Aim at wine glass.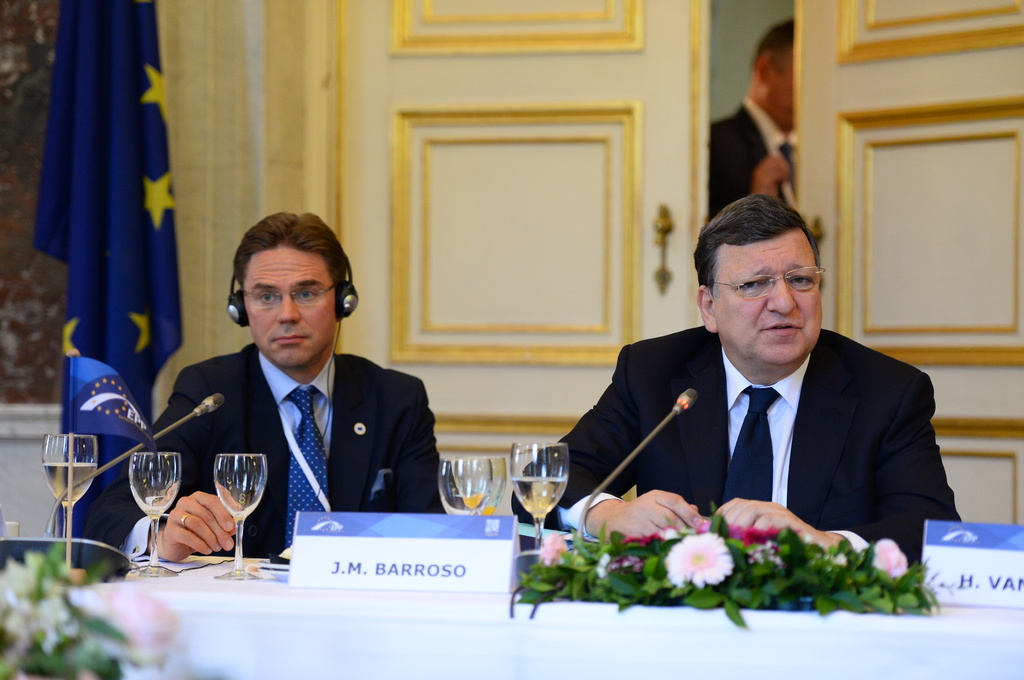
Aimed at [x1=438, y1=462, x2=492, y2=512].
